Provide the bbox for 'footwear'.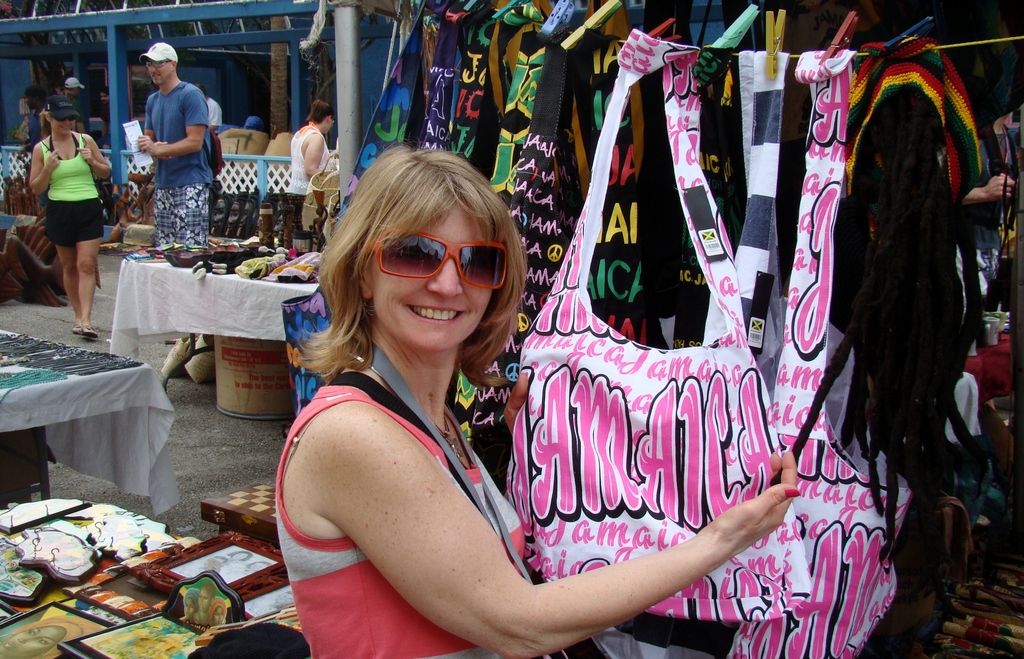
x1=77 y1=324 x2=99 y2=340.
